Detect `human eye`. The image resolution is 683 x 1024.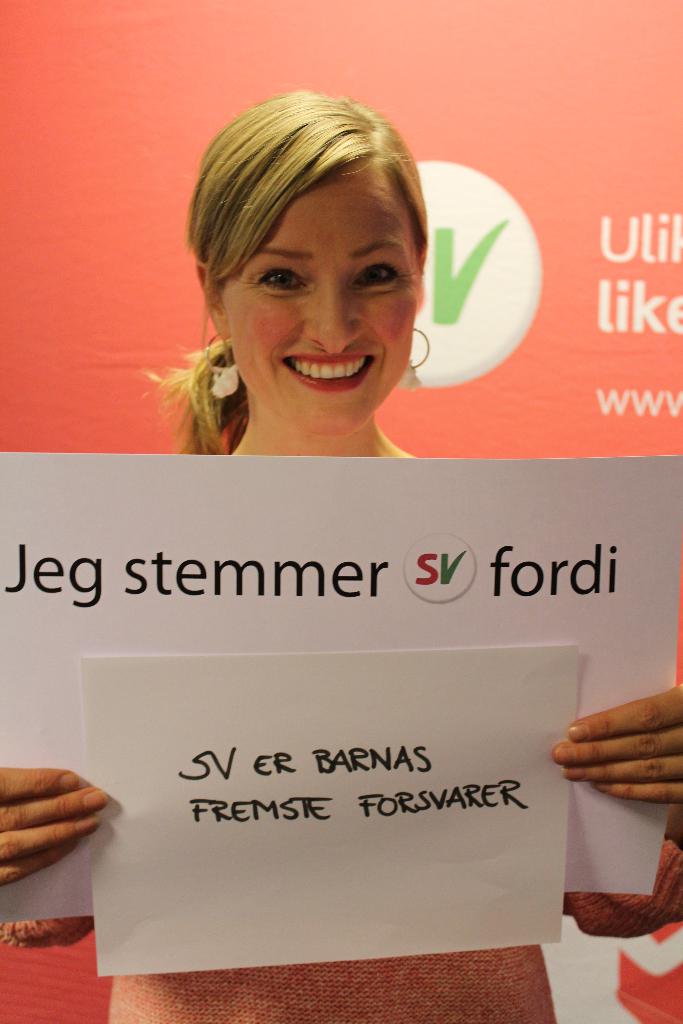
[255,259,309,300].
